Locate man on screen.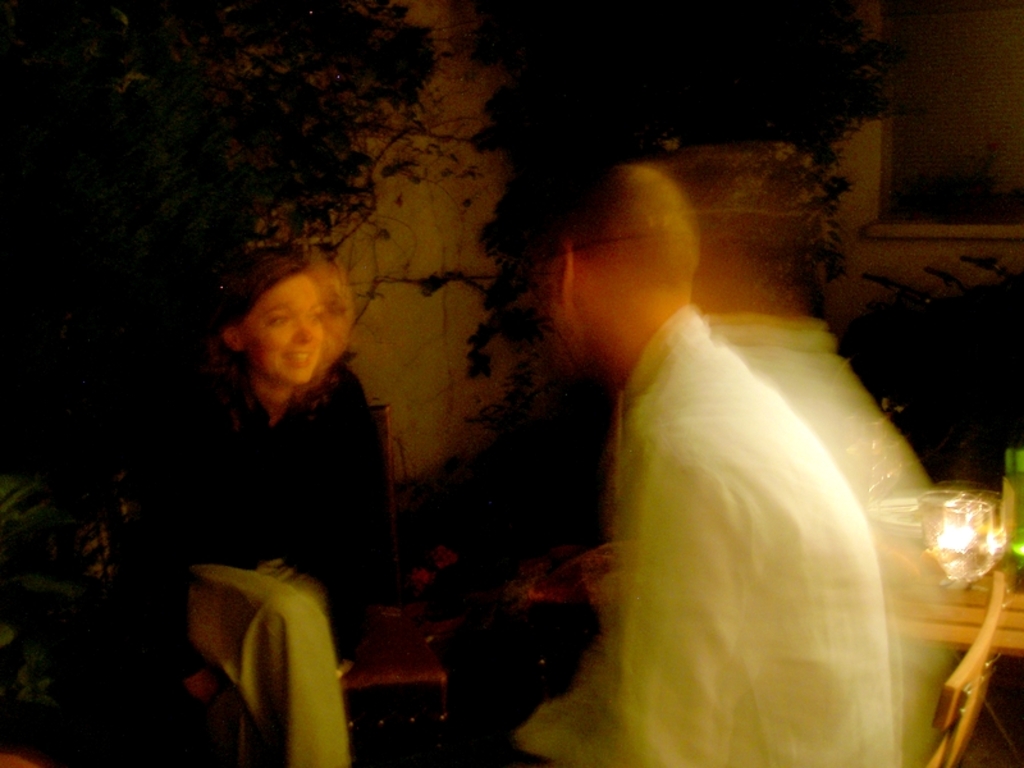
On screen at 156 196 419 727.
